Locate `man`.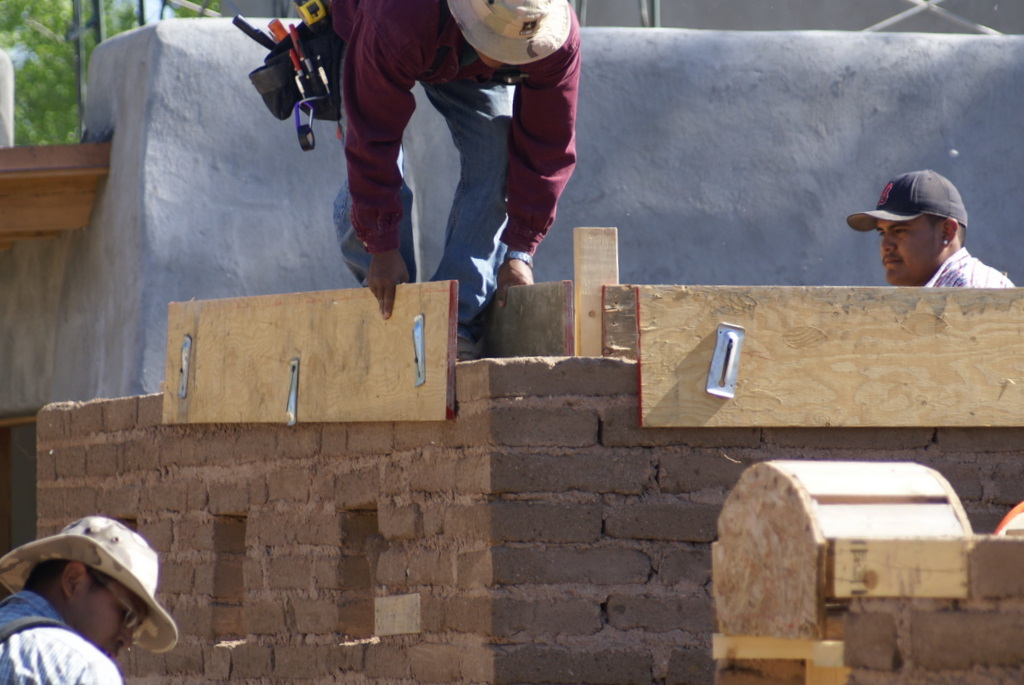
Bounding box: 244,0,583,361.
